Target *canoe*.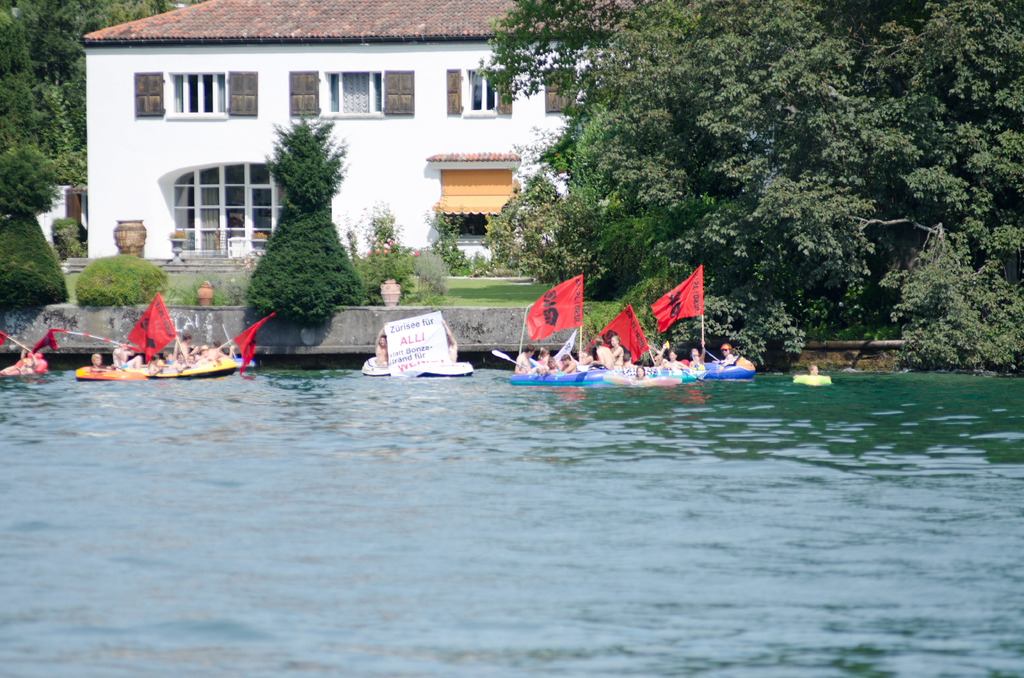
Target region: BBox(360, 352, 472, 380).
